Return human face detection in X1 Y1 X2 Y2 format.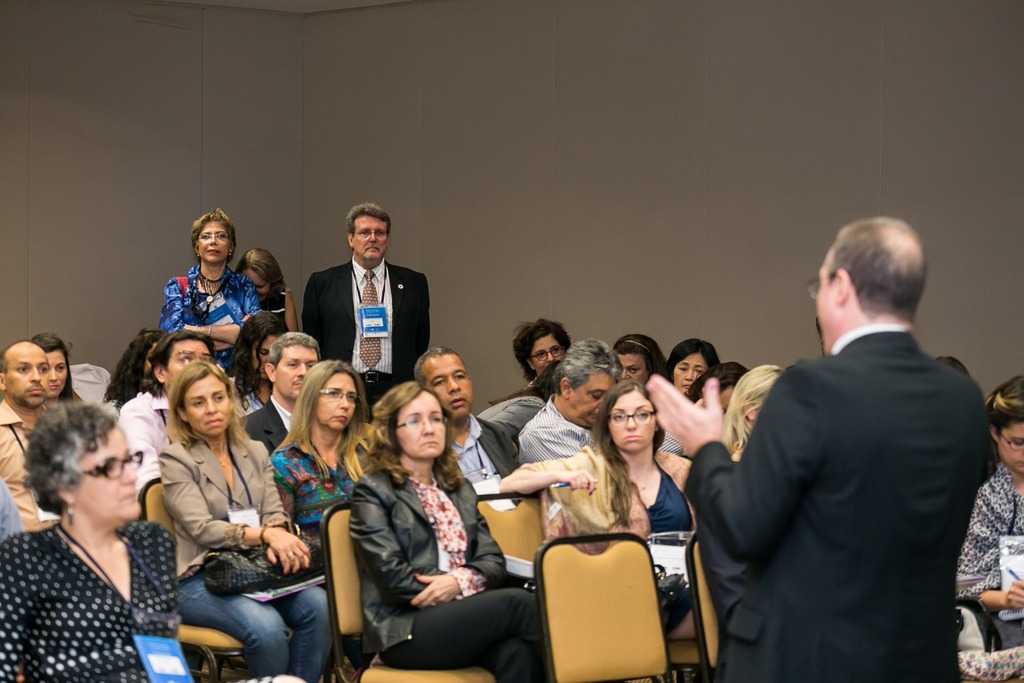
163 335 208 383.
